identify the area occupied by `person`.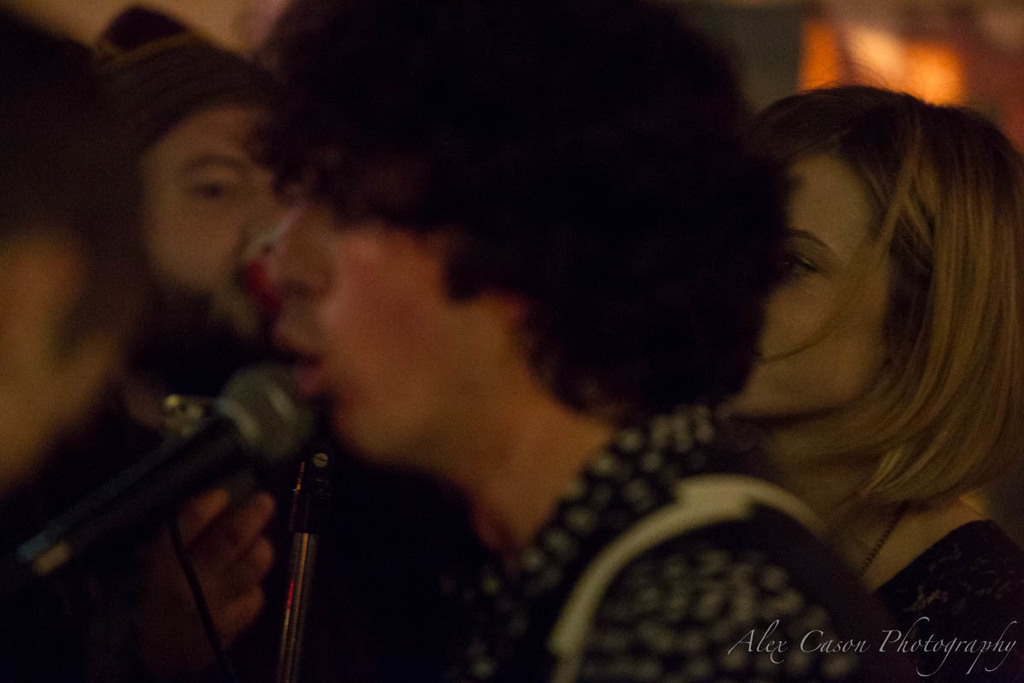
Area: <region>731, 67, 1023, 682</region>.
